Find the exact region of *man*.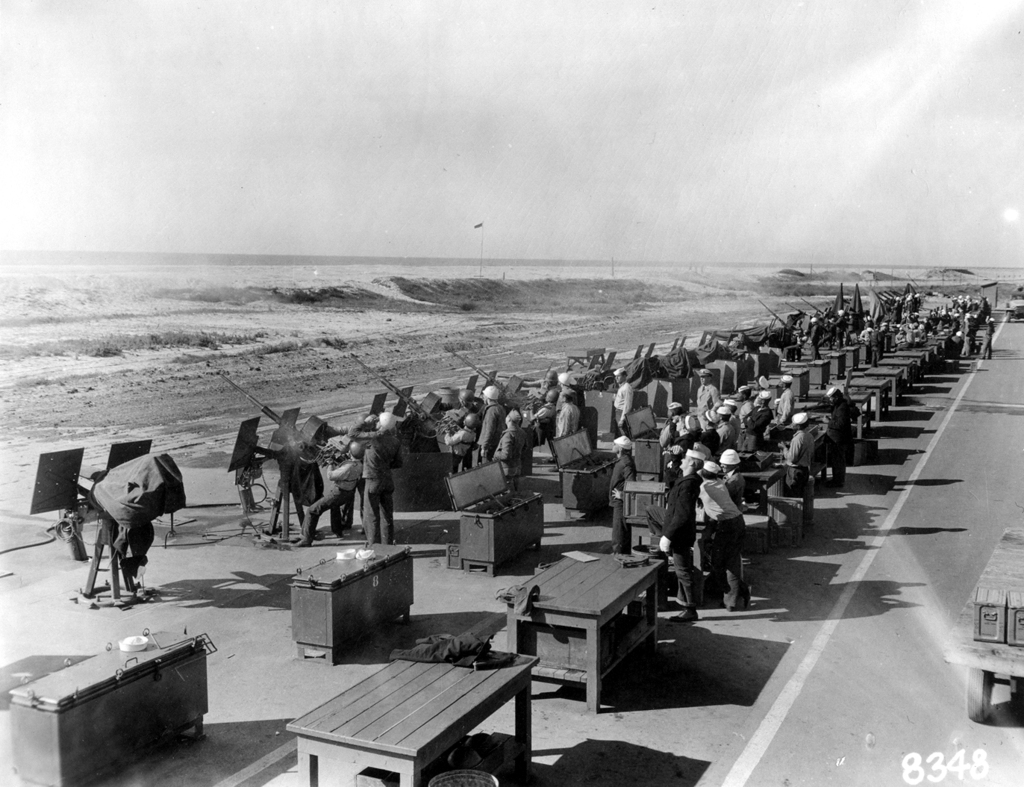
Exact region: 359, 408, 408, 544.
